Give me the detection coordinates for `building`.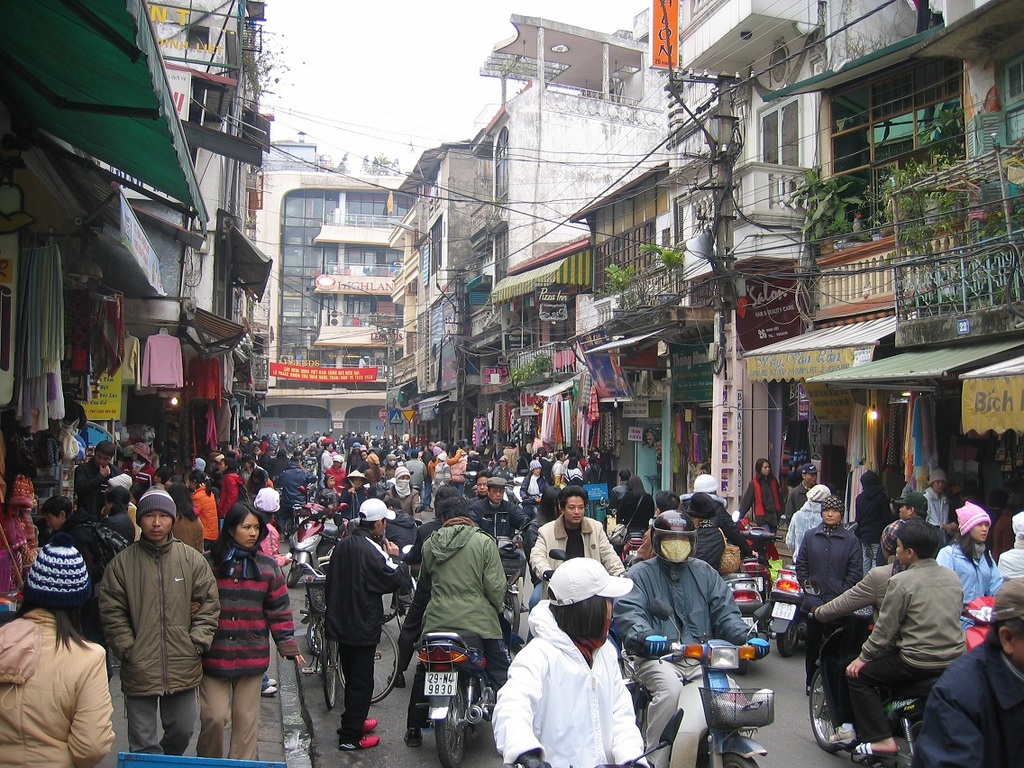
(85, 0, 267, 400).
